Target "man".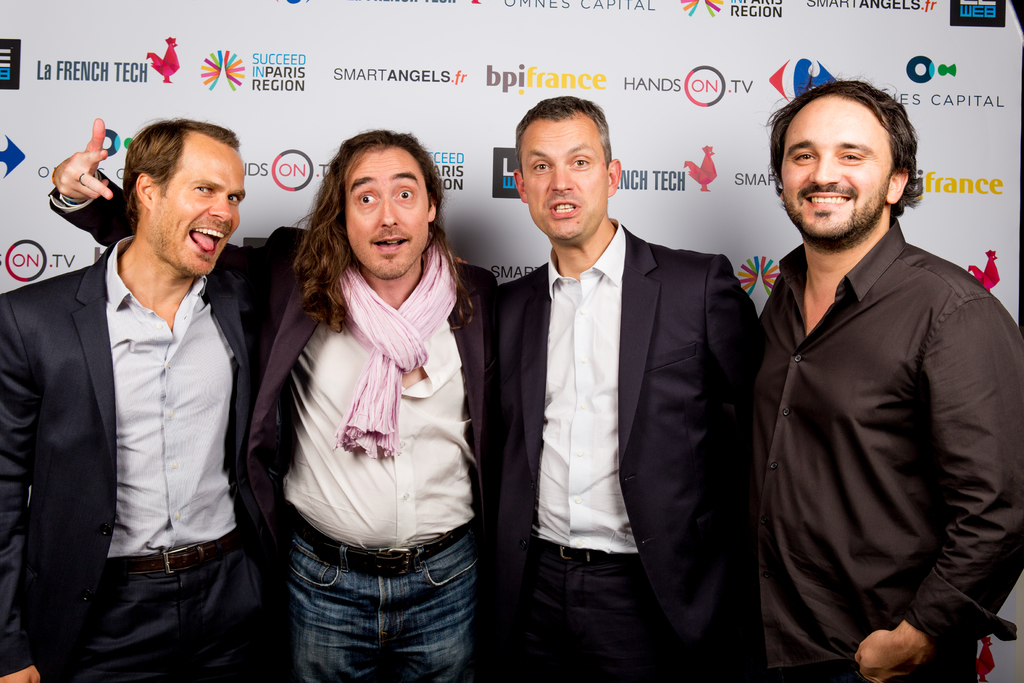
Target region: BBox(0, 112, 465, 682).
